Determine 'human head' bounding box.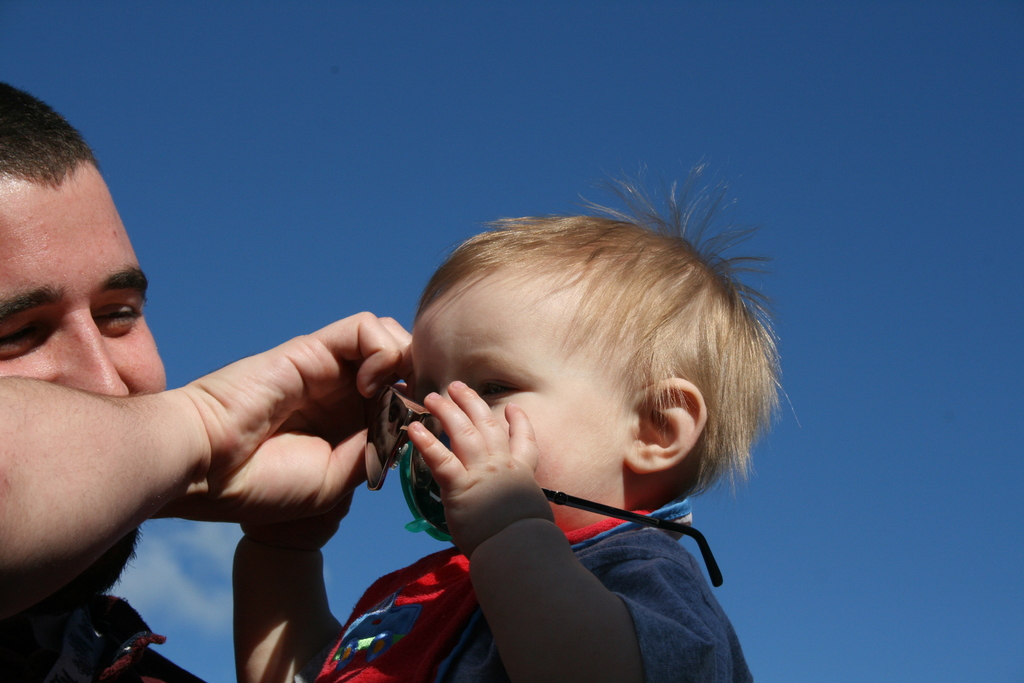
Determined: {"left": 6, "top": 110, "right": 166, "bottom": 488}.
